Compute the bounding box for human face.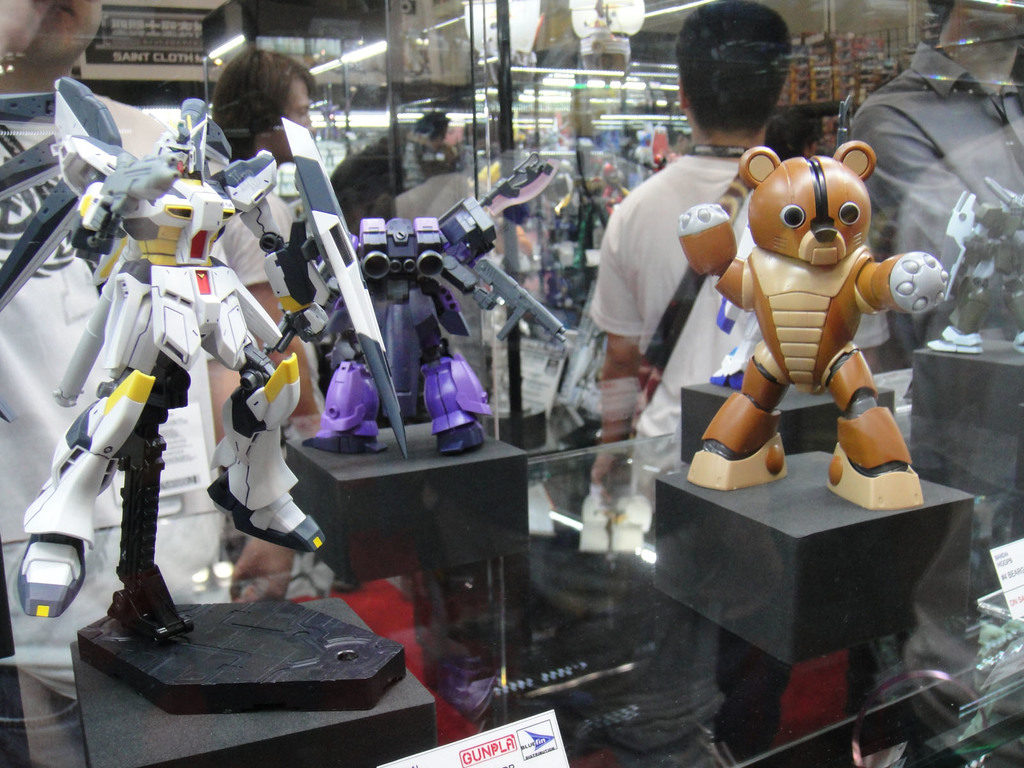
{"left": 264, "top": 76, "right": 310, "bottom": 161}.
